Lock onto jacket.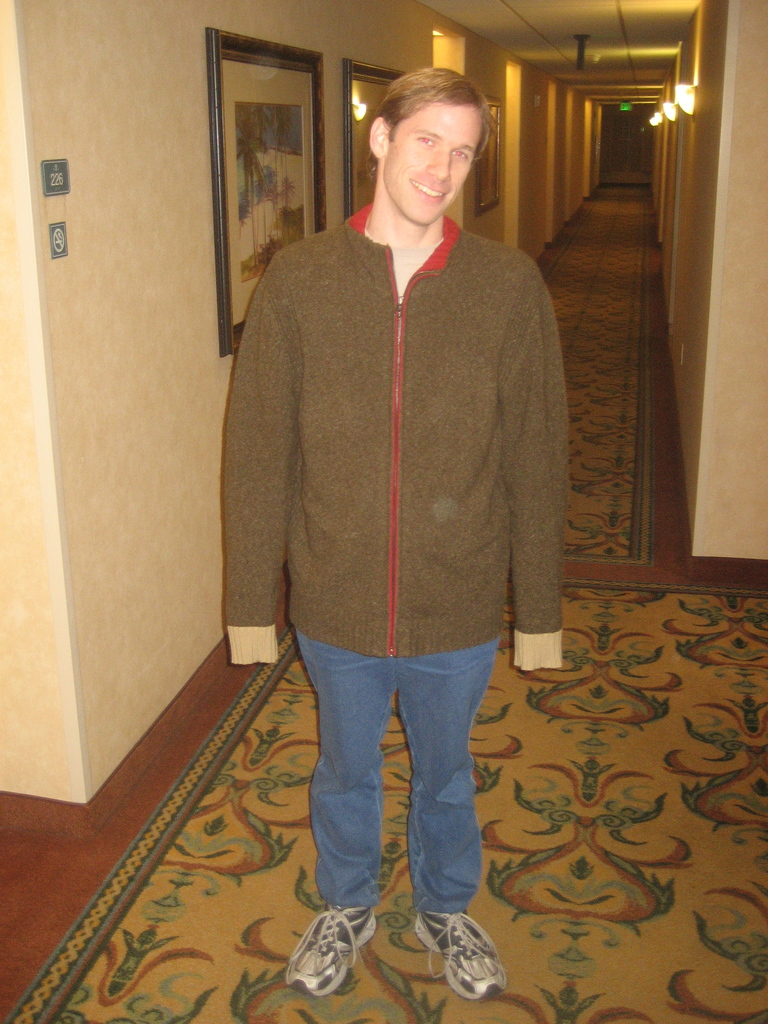
Locked: (x1=191, y1=102, x2=593, y2=641).
